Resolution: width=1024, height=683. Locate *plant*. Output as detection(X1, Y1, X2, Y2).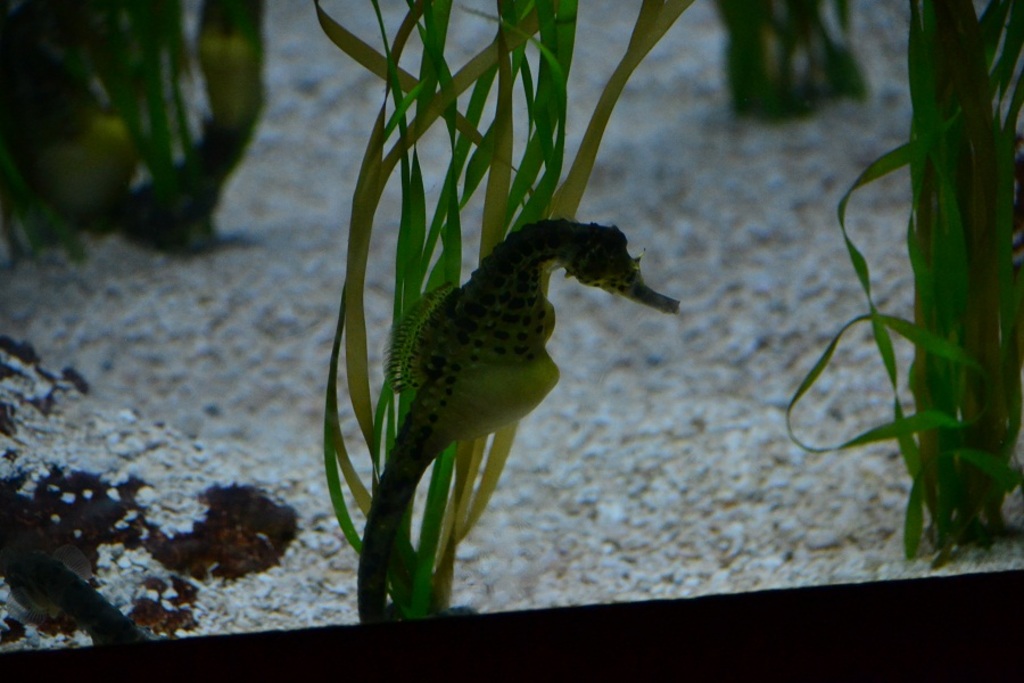
detection(320, 0, 697, 623).
